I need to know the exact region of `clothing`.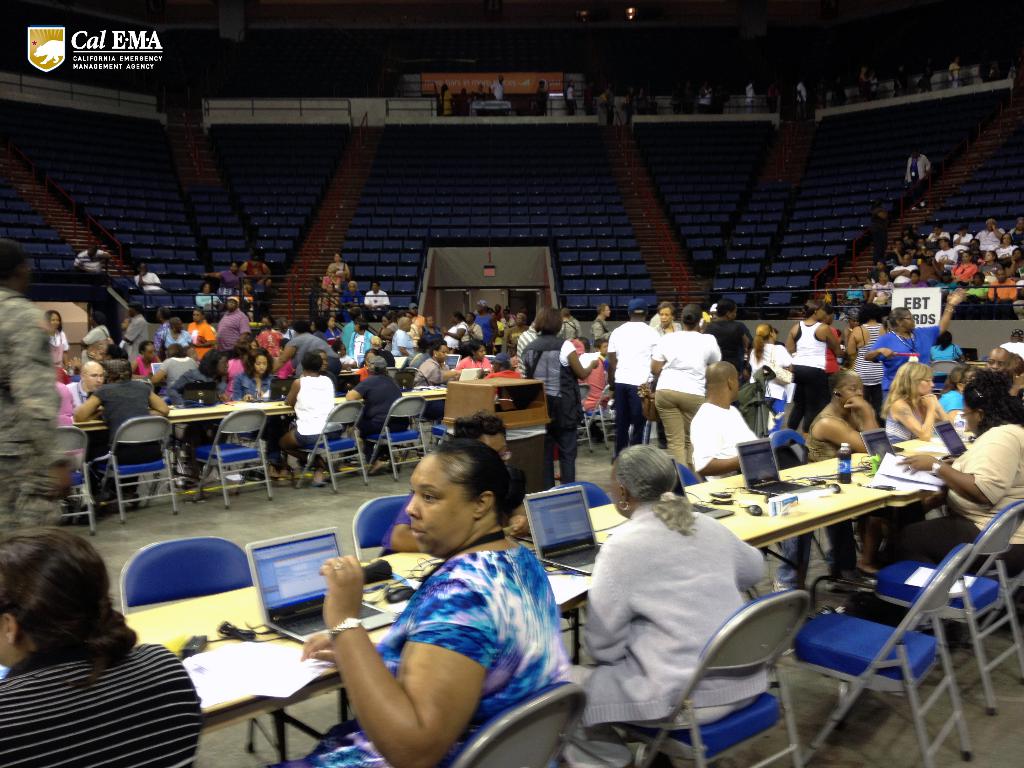
Region: 188,321,223,358.
